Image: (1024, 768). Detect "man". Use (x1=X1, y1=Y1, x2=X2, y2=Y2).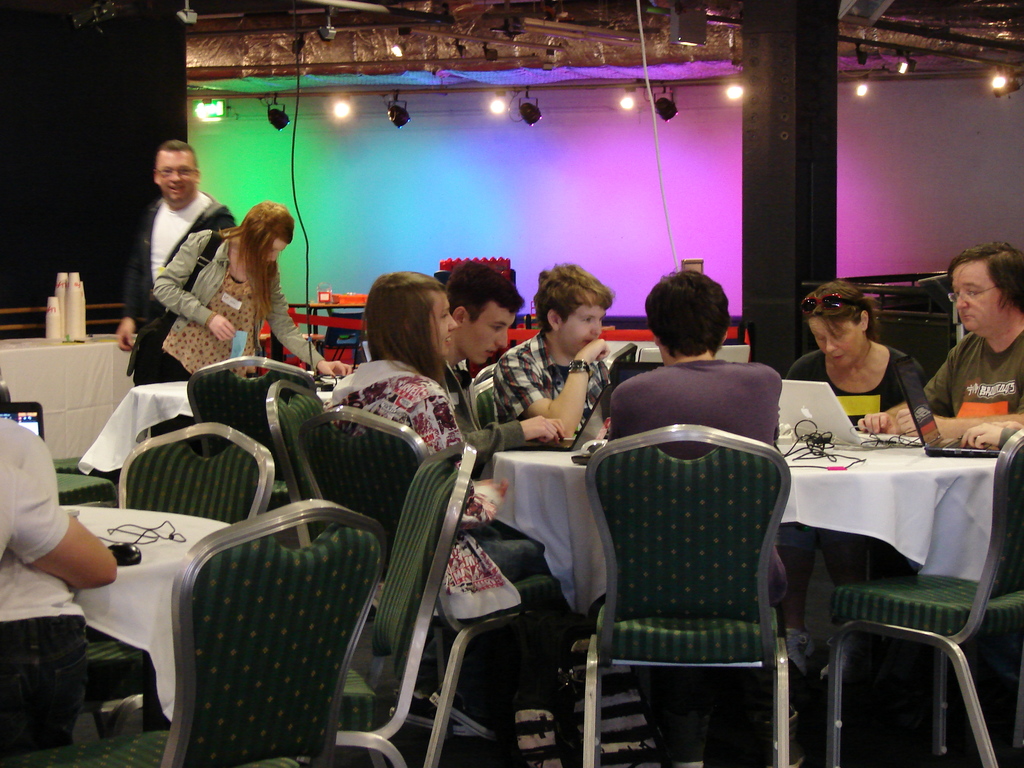
(x1=432, y1=257, x2=562, y2=479).
